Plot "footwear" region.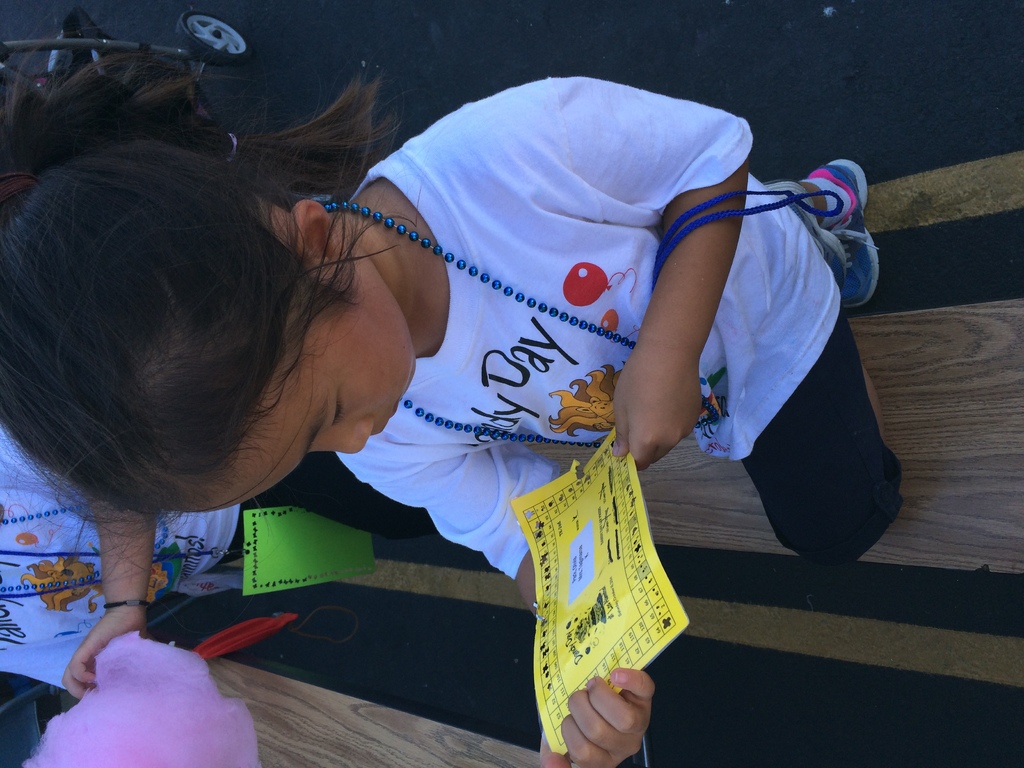
Plotted at 807 156 882 309.
